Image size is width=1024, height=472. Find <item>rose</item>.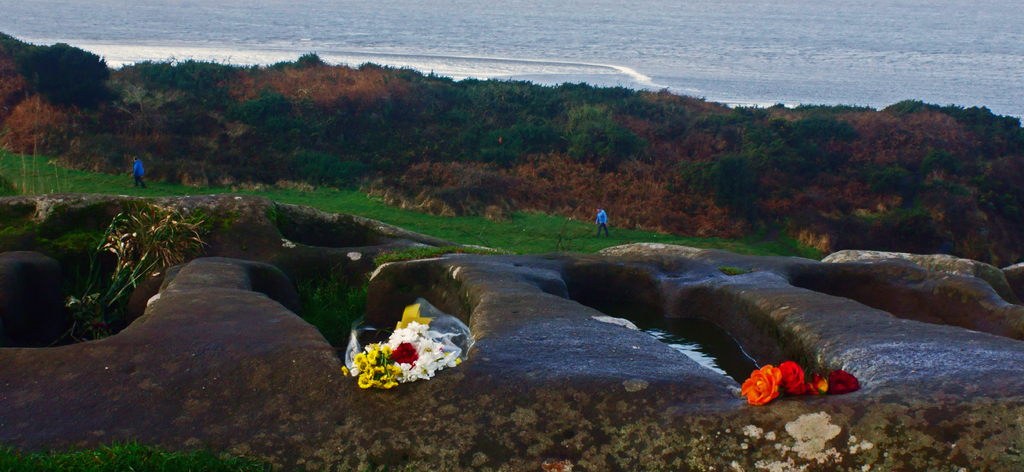
locate(810, 375, 827, 395).
